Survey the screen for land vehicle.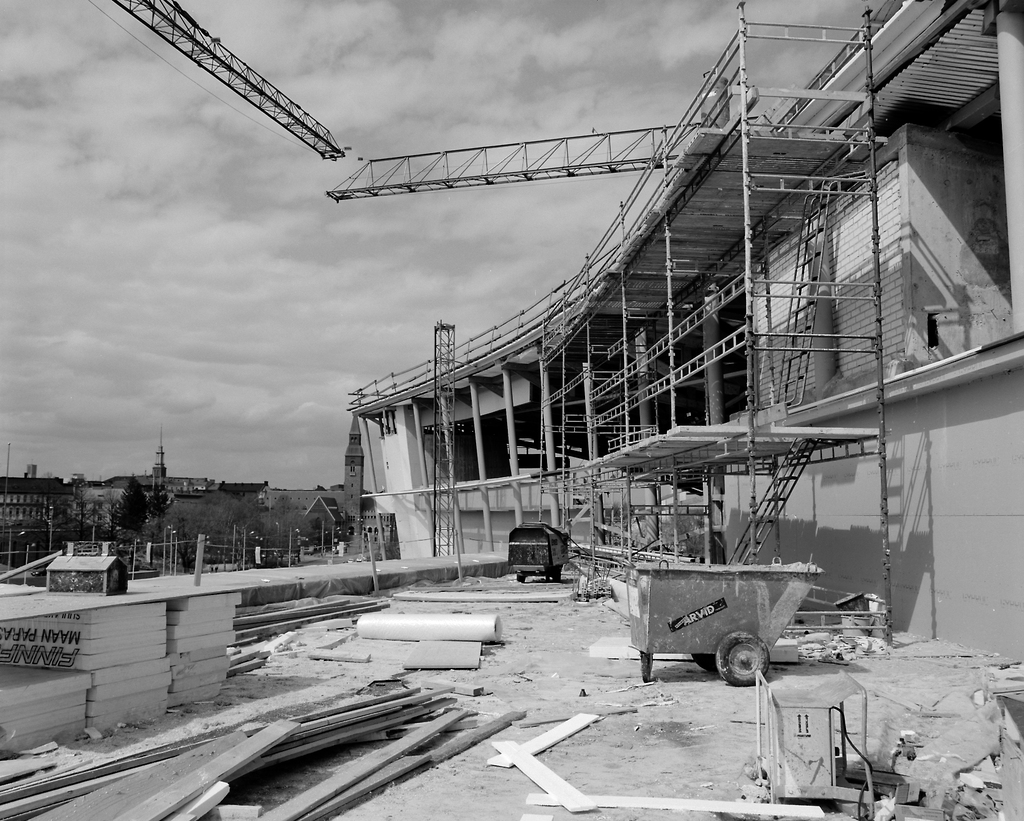
Survey found: 511 525 572 577.
